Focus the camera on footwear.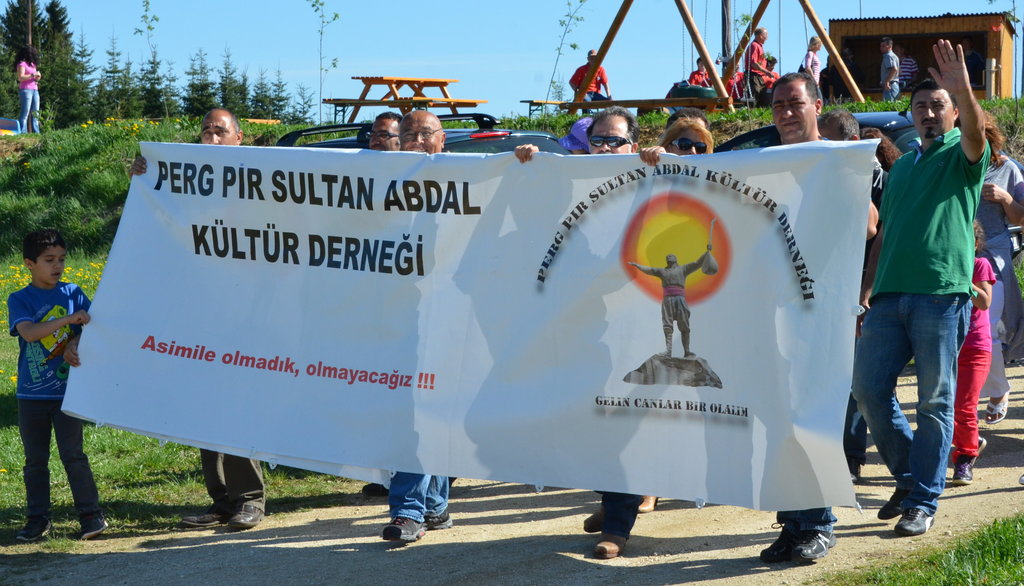
Focus region: pyautogui.locateOnScreen(81, 514, 101, 537).
